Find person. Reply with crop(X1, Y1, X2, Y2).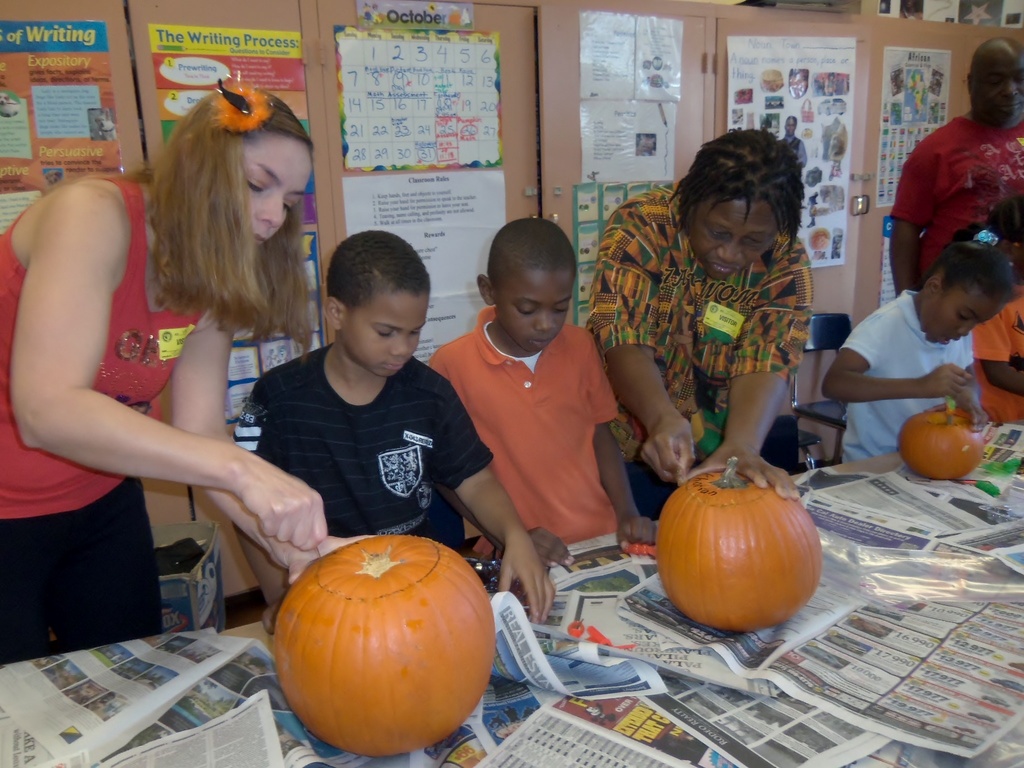
crop(426, 211, 660, 548).
